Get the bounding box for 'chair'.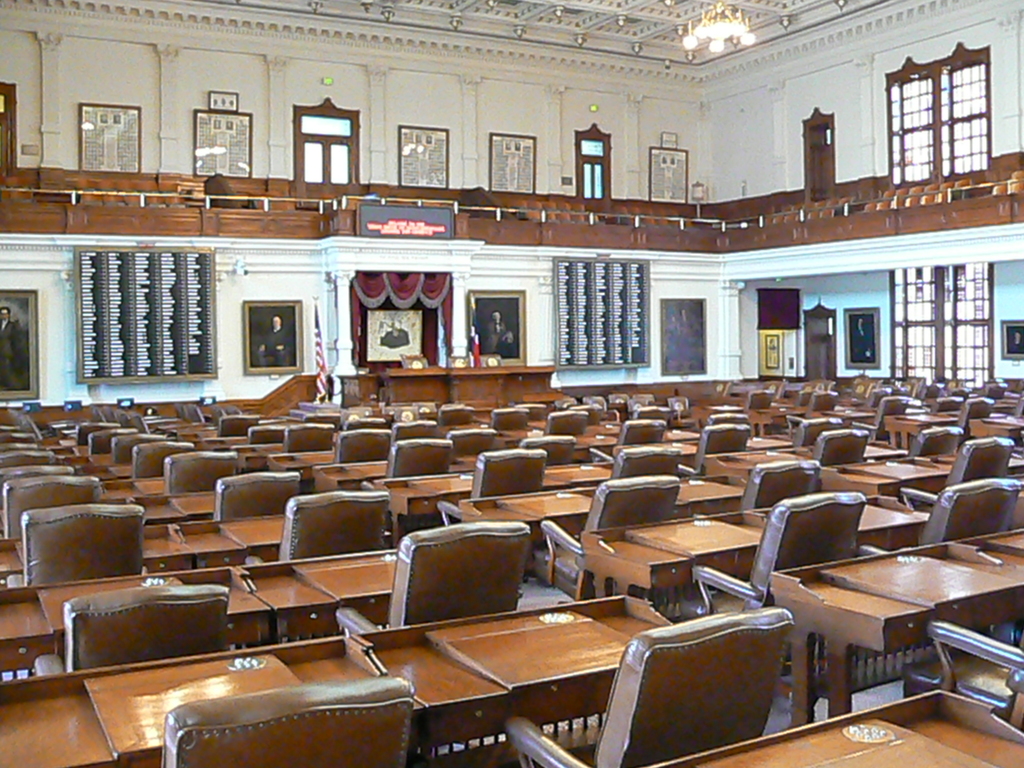
75/419/111/447.
